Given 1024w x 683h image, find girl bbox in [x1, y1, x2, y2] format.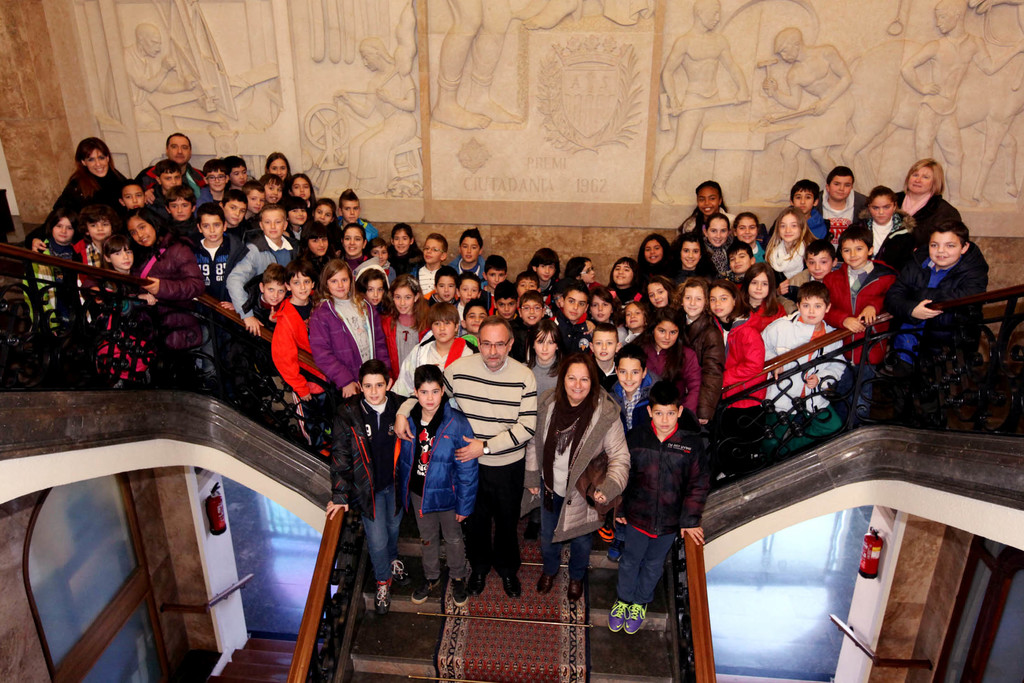
[738, 271, 785, 330].
